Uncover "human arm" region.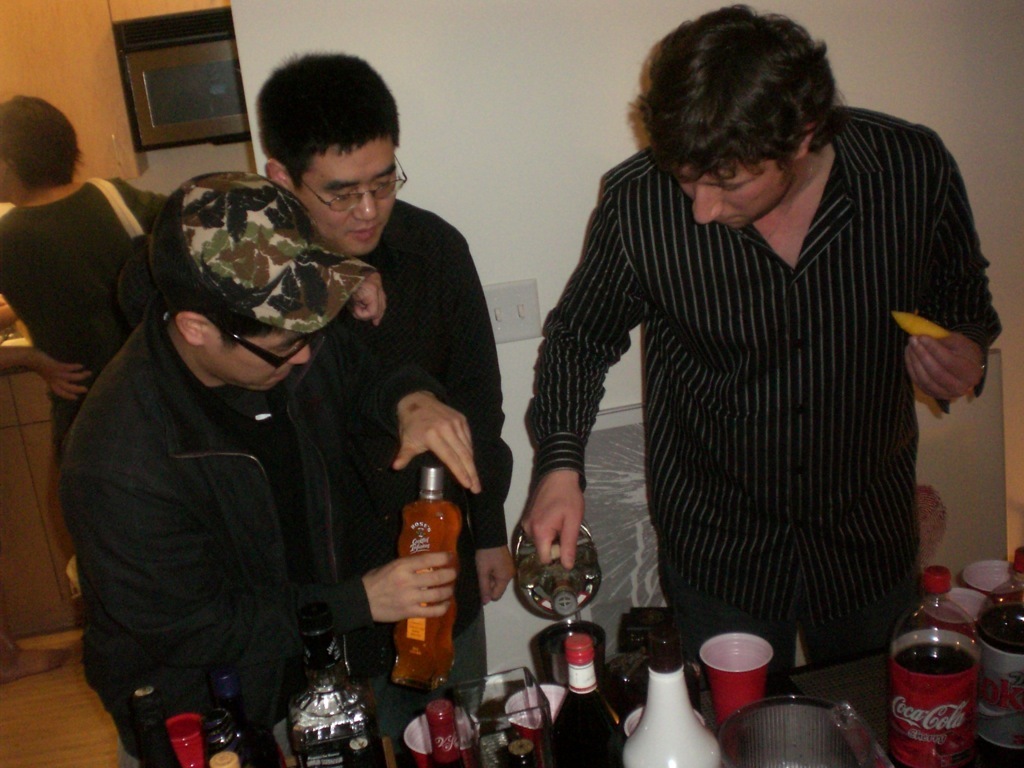
Uncovered: pyautogui.locateOnScreen(412, 238, 516, 607).
